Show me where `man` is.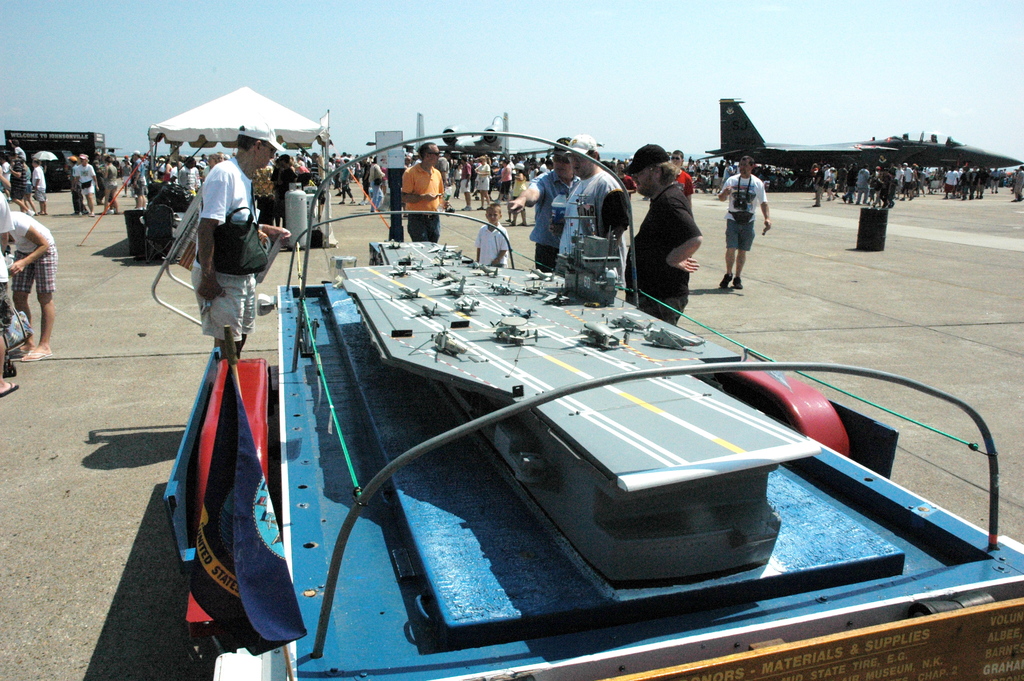
`man` is at {"x1": 714, "y1": 155, "x2": 776, "y2": 293}.
